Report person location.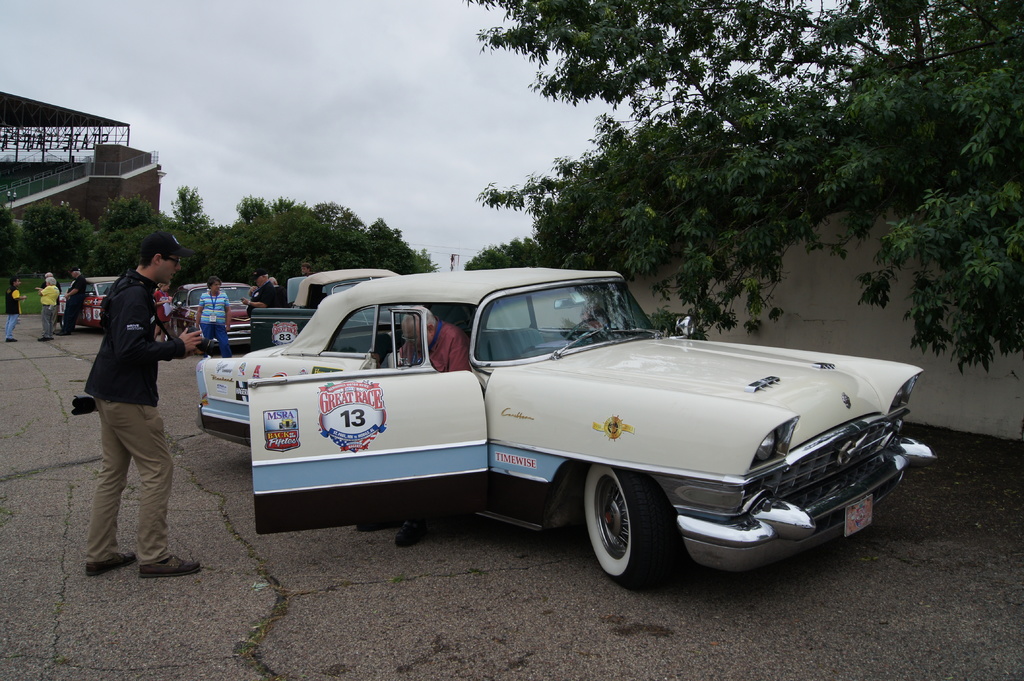
Report: Rect(6, 276, 27, 340).
